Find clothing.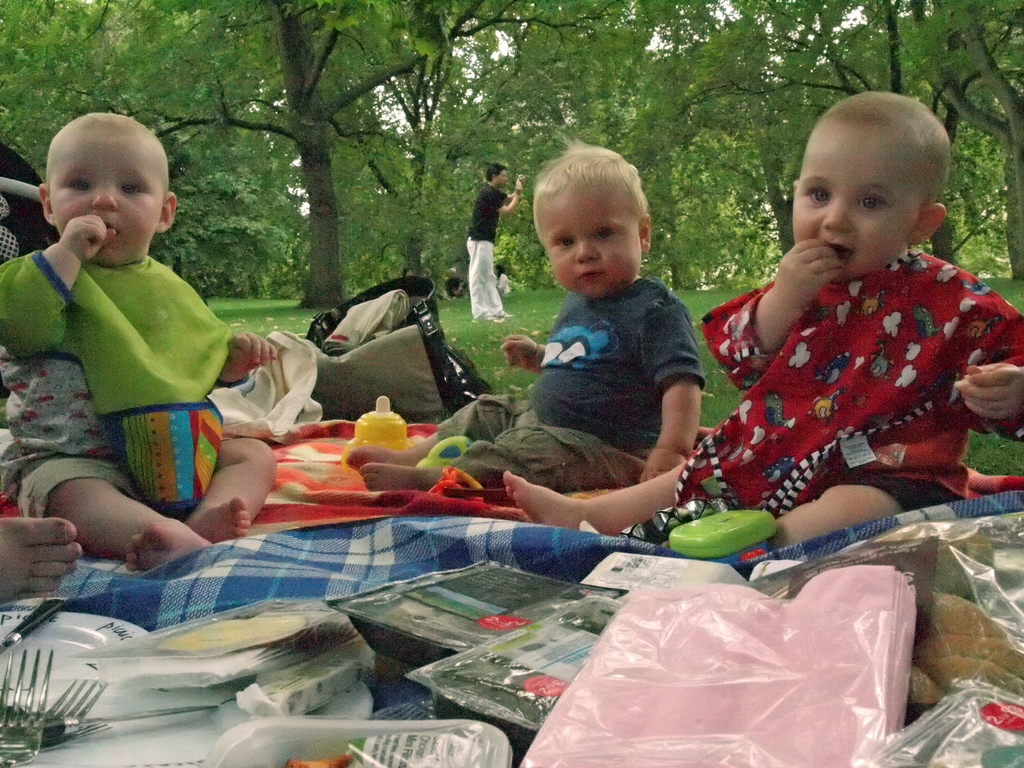
669 260 1023 516.
